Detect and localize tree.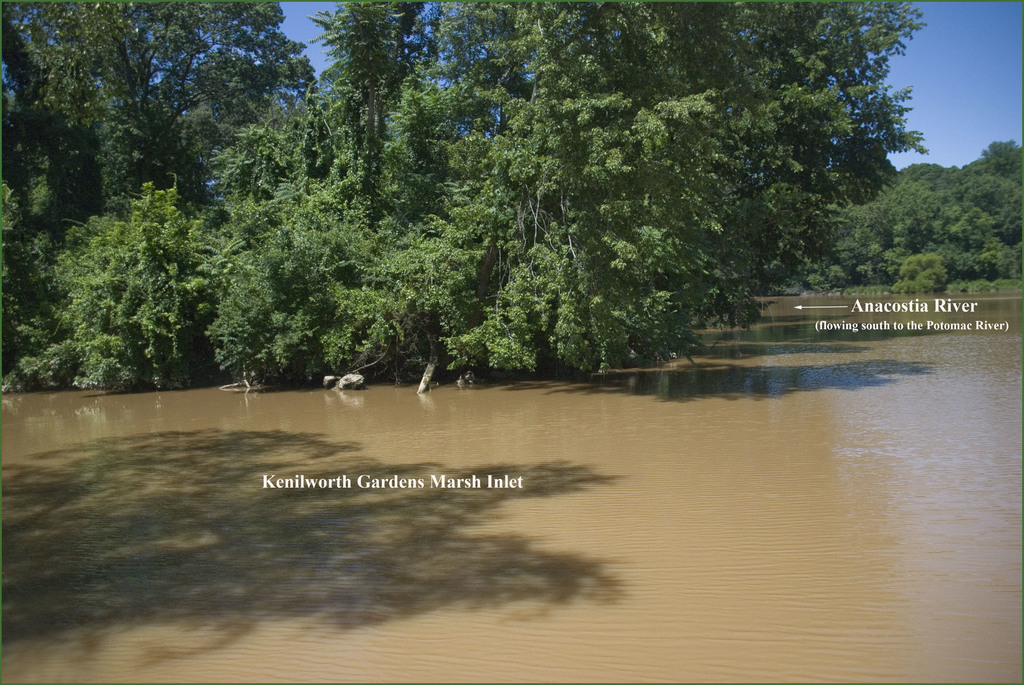
Localized at 851,168,925,255.
